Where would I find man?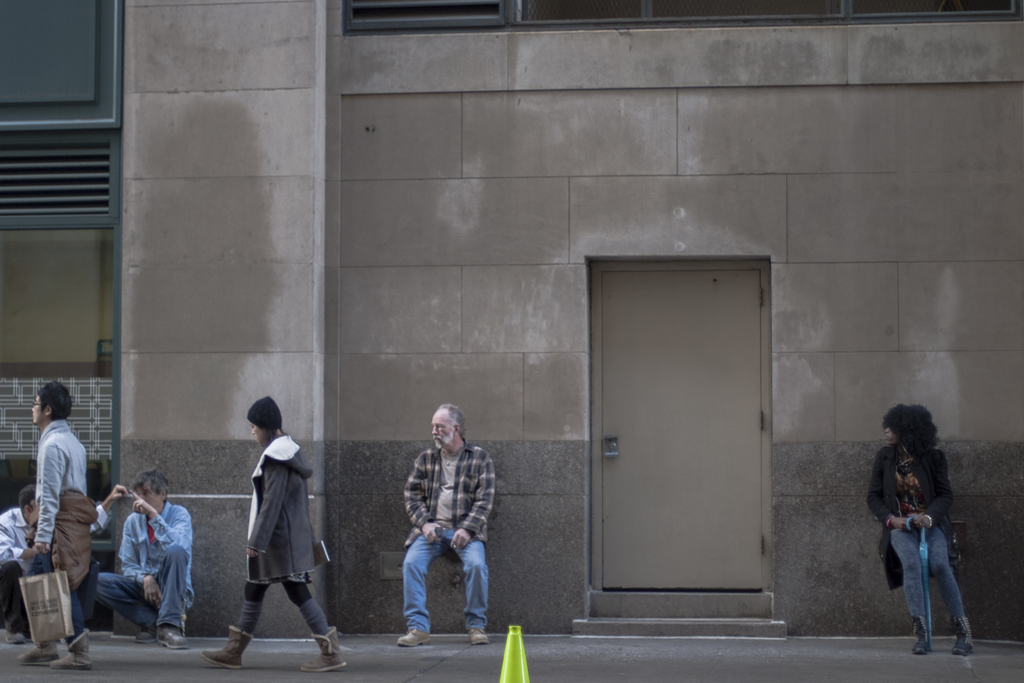
At left=197, top=387, right=326, bottom=679.
